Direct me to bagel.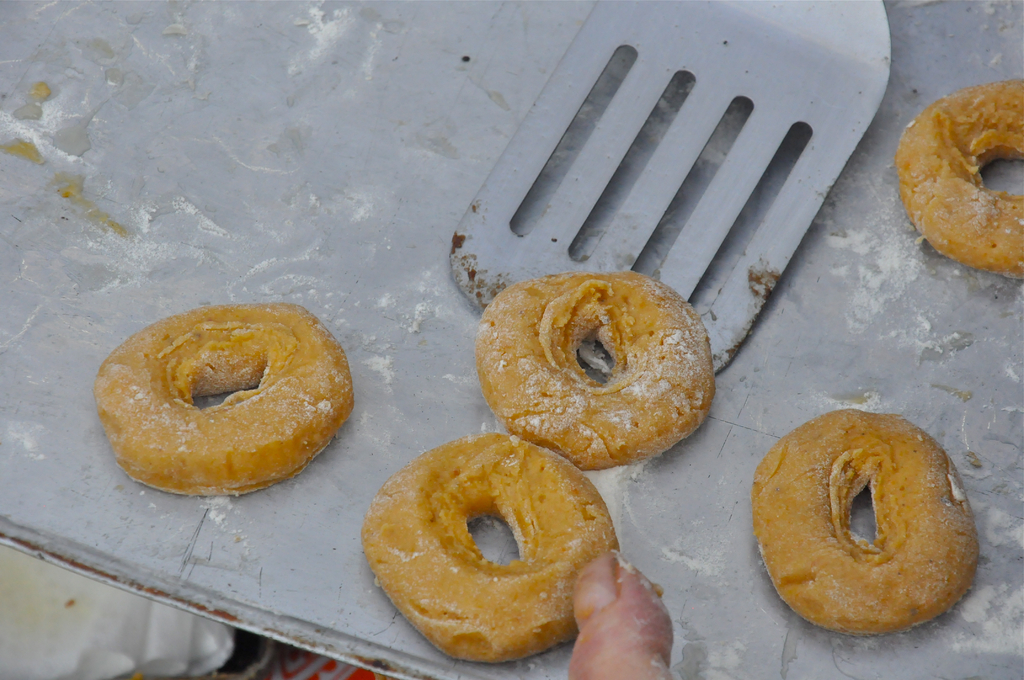
Direction: 751:406:980:631.
